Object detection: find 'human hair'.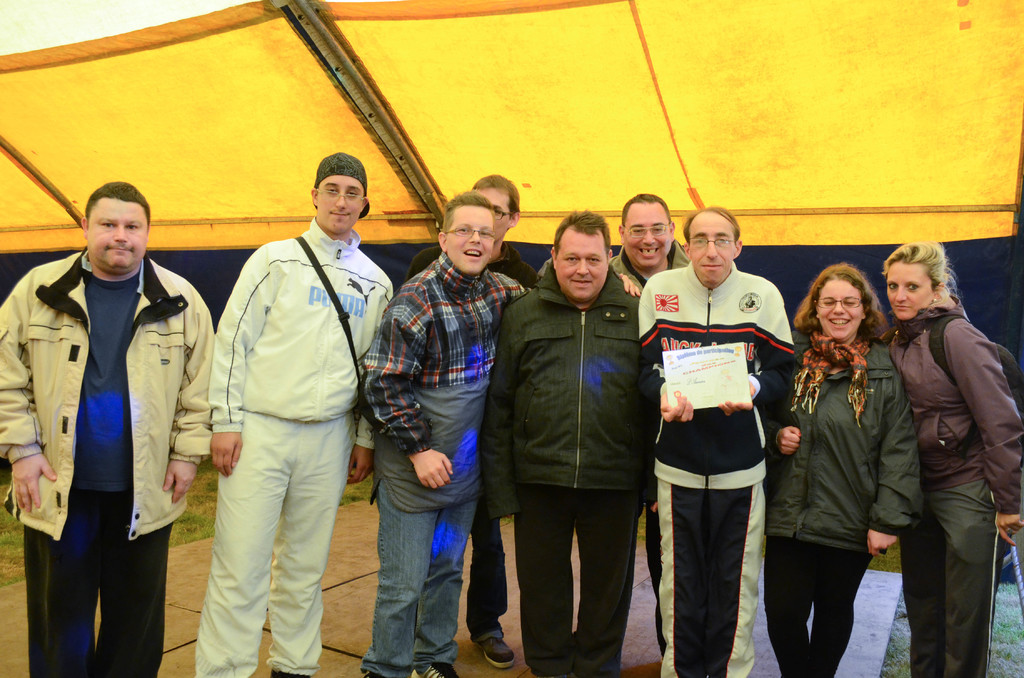
<bbox>471, 170, 519, 219</bbox>.
